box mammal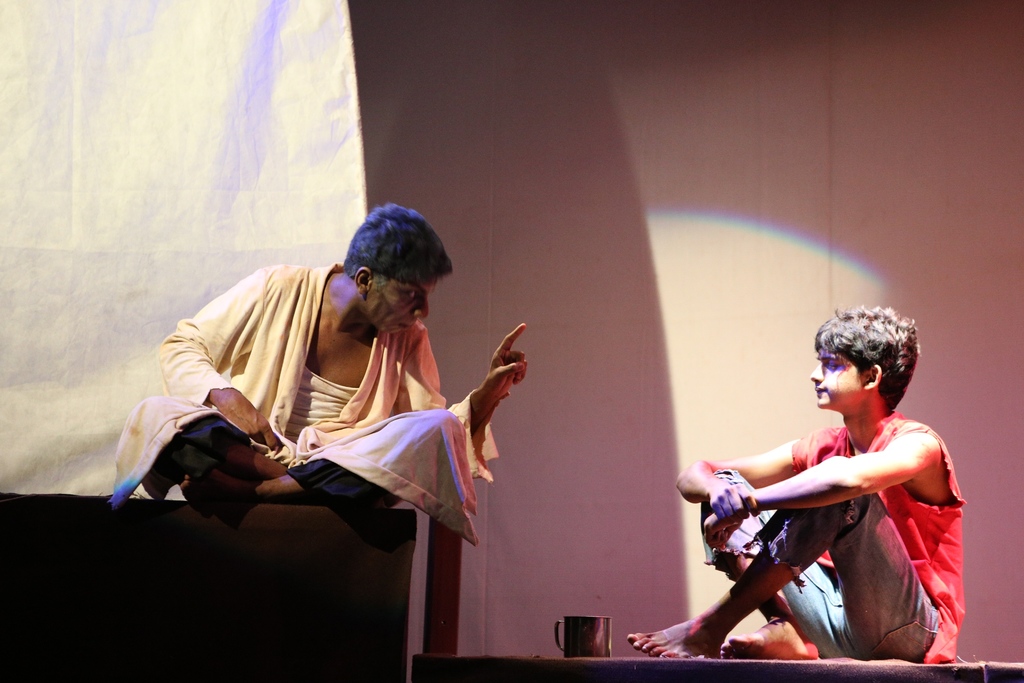
<box>114,201,526,497</box>
